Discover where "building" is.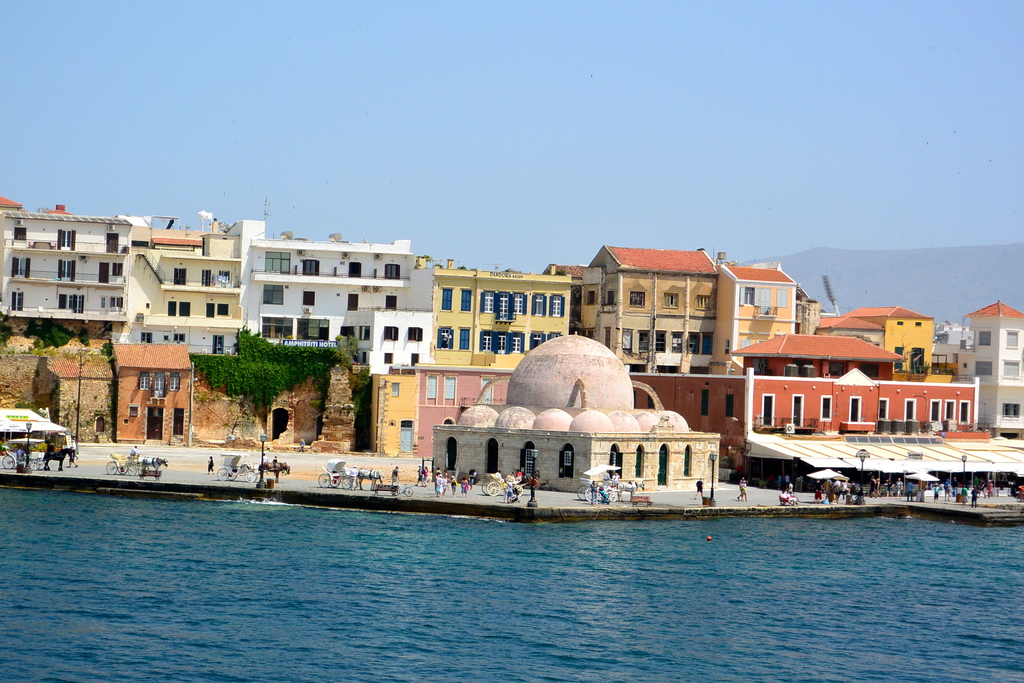
Discovered at x1=128 y1=215 x2=240 y2=365.
